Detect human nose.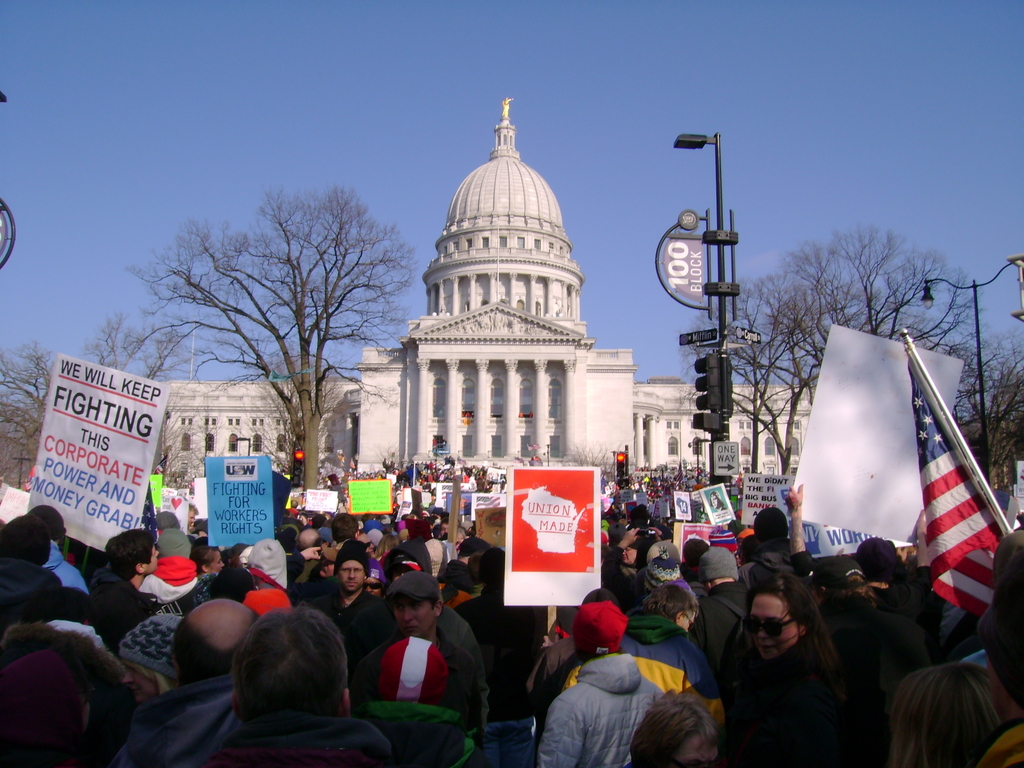
Detected at detection(349, 570, 354, 579).
